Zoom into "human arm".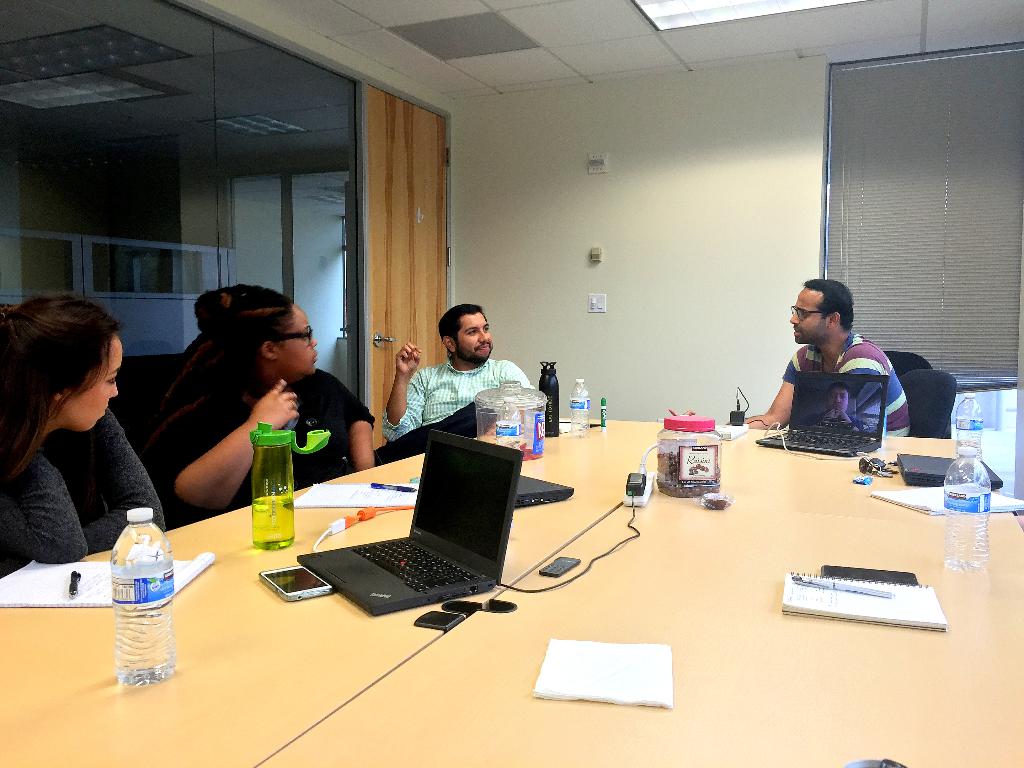
Zoom target: 316 371 378 467.
